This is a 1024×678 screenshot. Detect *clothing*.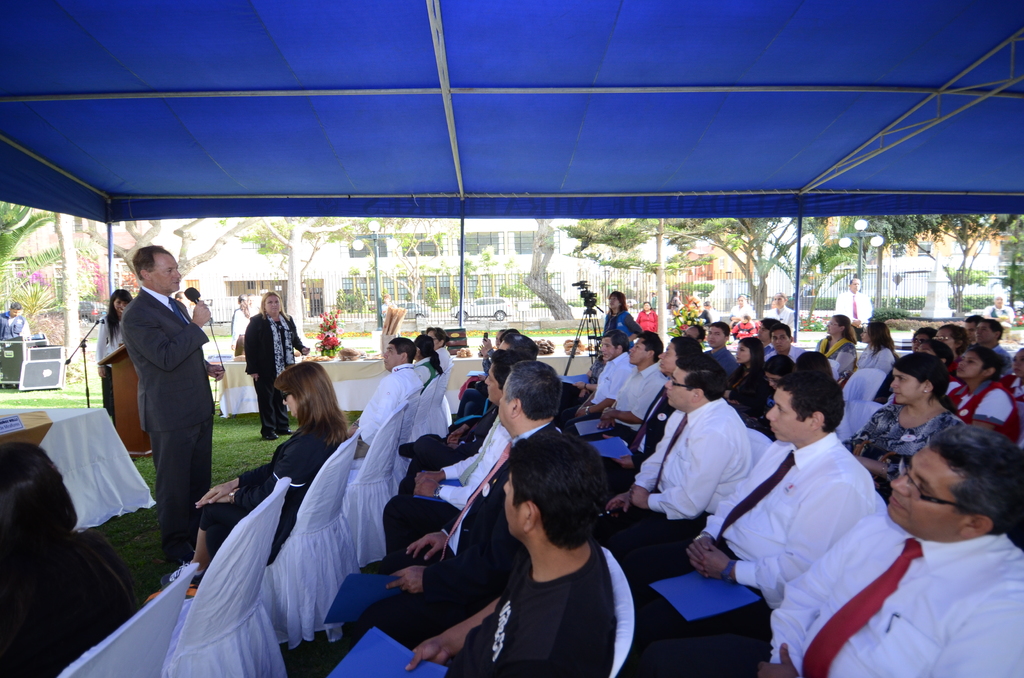
0, 310, 33, 342.
